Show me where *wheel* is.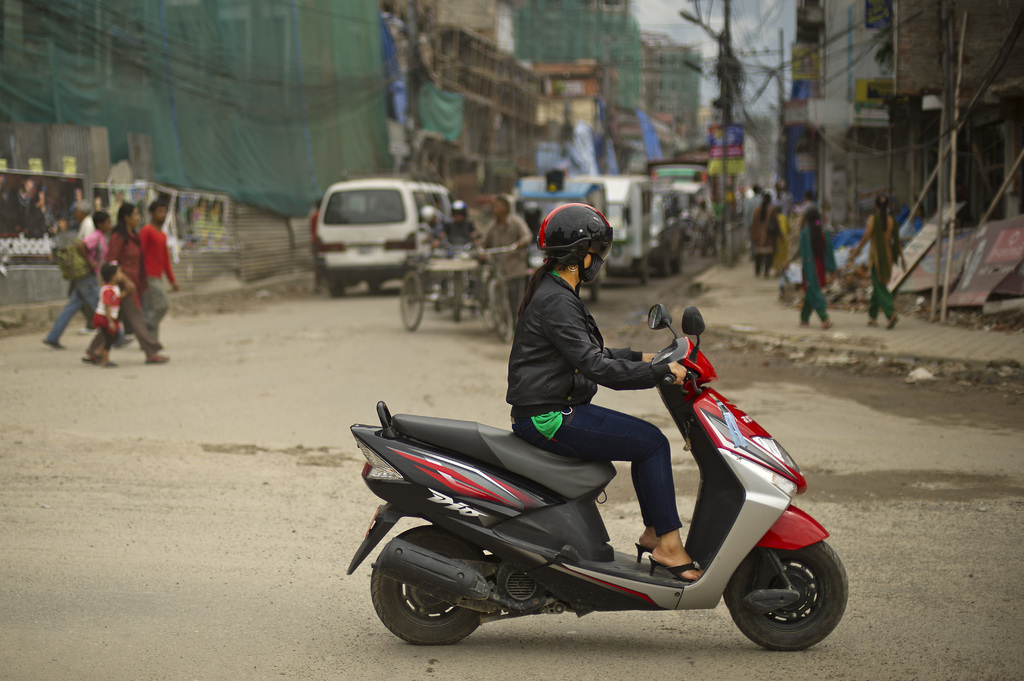
*wheel* is at bbox(401, 267, 423, 333).
